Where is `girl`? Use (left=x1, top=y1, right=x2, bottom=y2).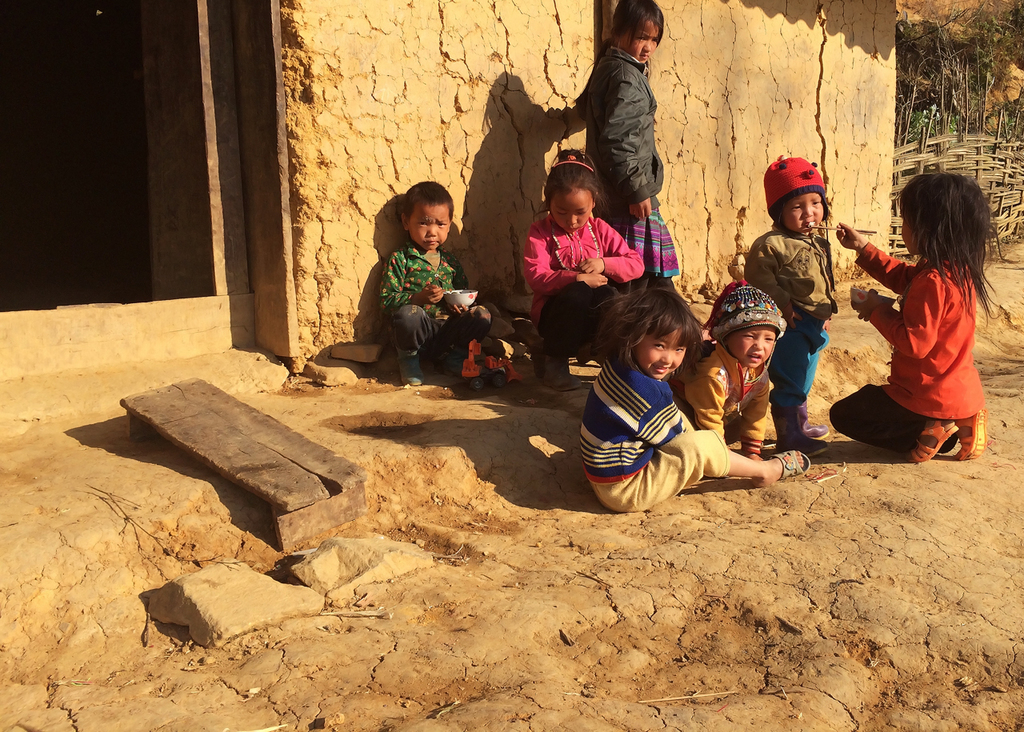
(left=581, top=280, right=808, bottom=514).
